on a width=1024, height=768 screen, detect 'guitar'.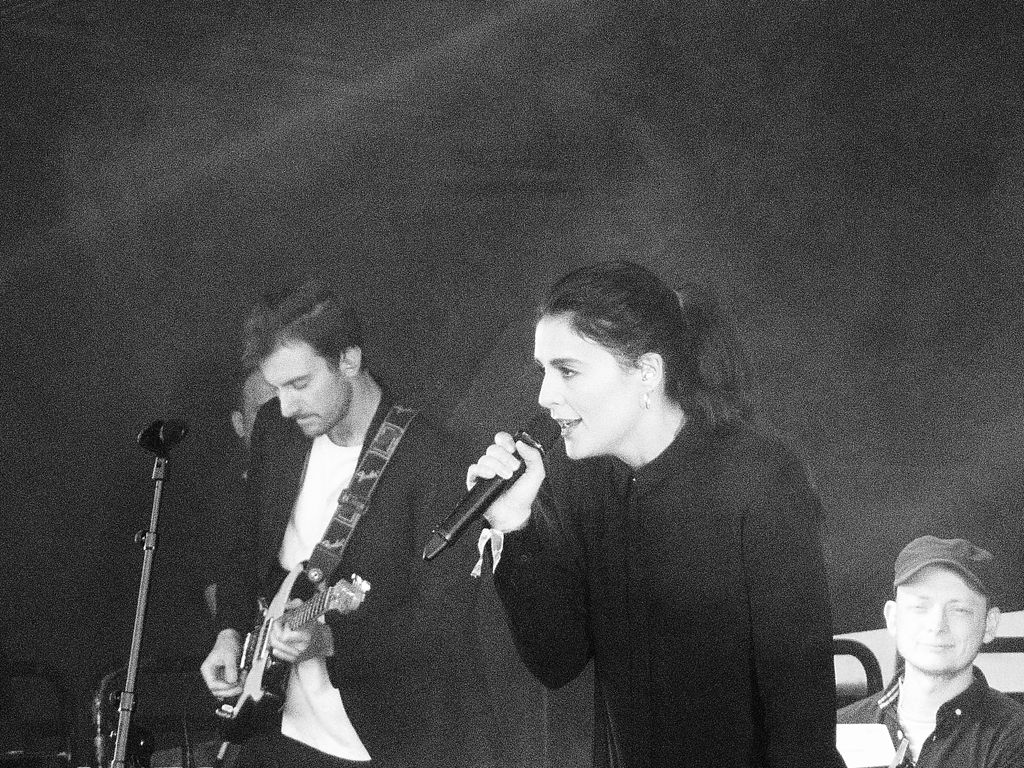
bbox(205, 388, 417, 723).
